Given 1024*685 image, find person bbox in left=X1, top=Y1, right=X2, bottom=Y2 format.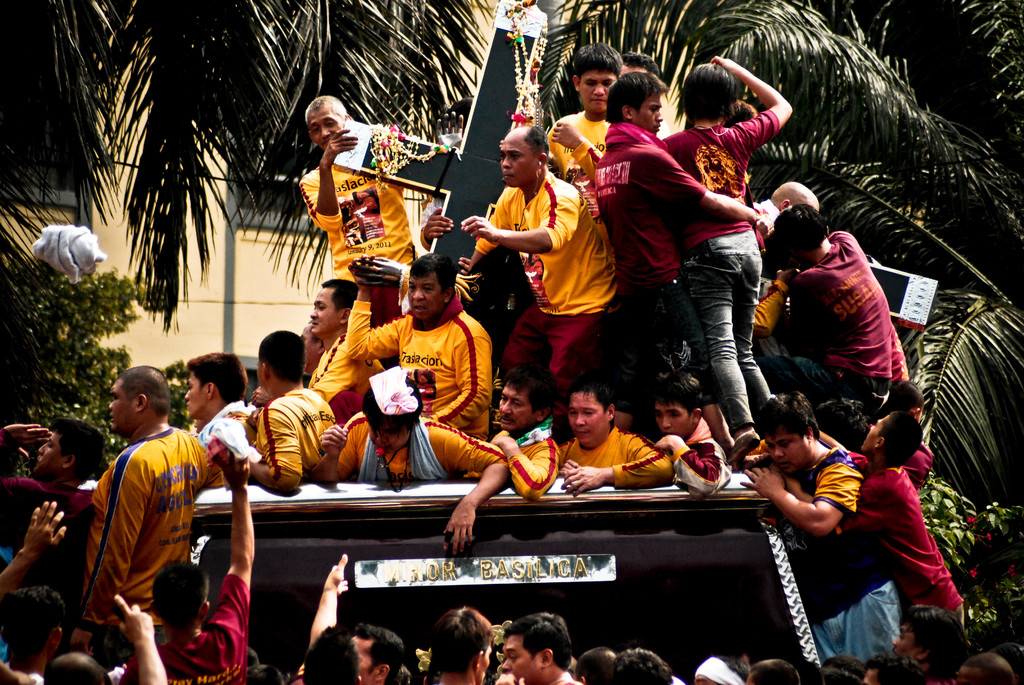
left=589, top=70, right=765, bottom=461.
